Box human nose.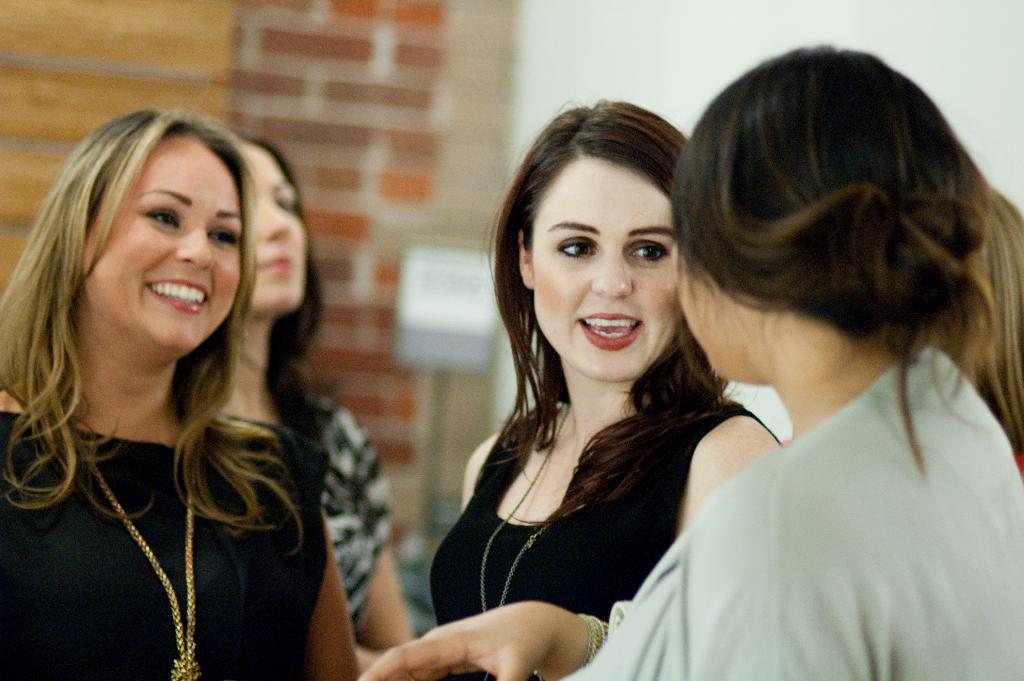
BBox(177, 227, 213, 268).
